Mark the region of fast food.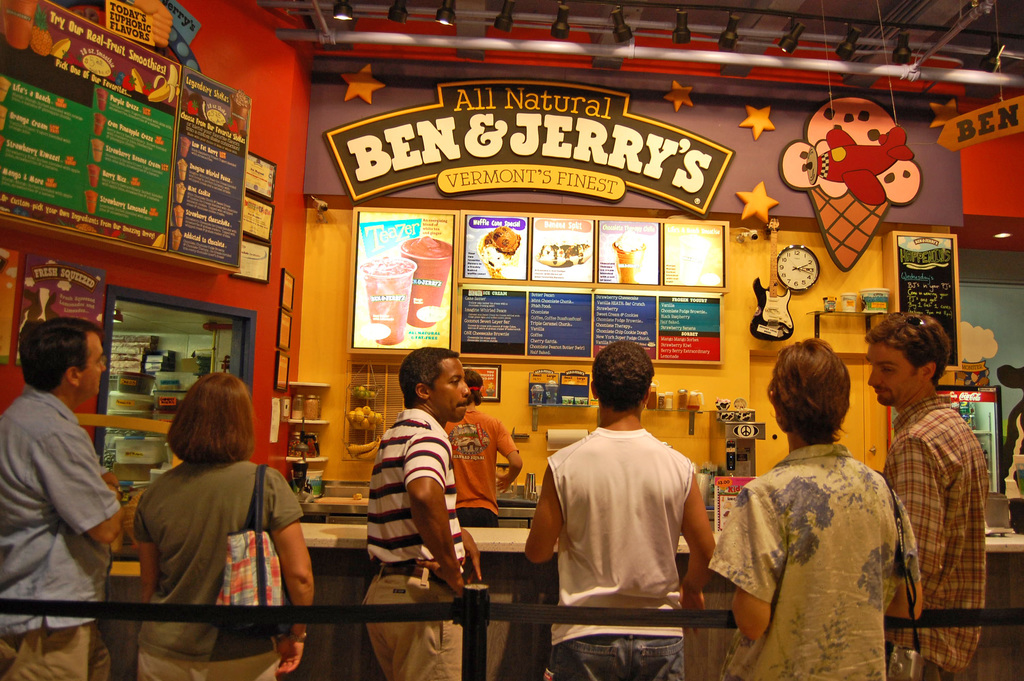
Region: [556,236,600,272].
